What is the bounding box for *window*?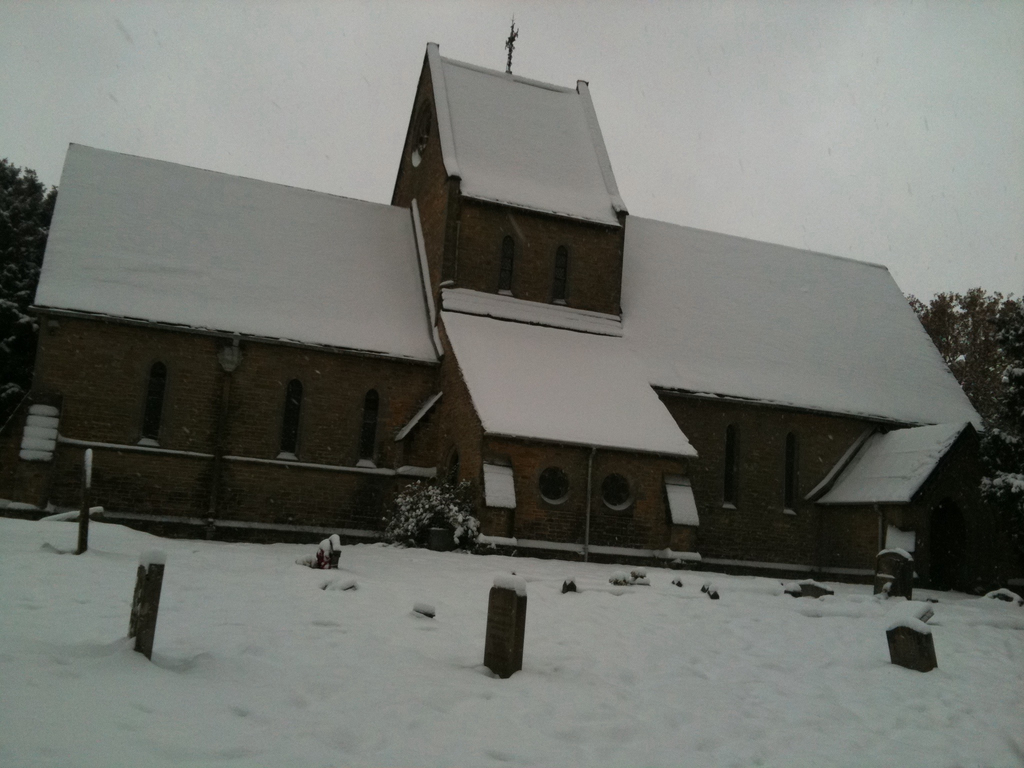
(left=410, top=97, right=431, bottom=164).
